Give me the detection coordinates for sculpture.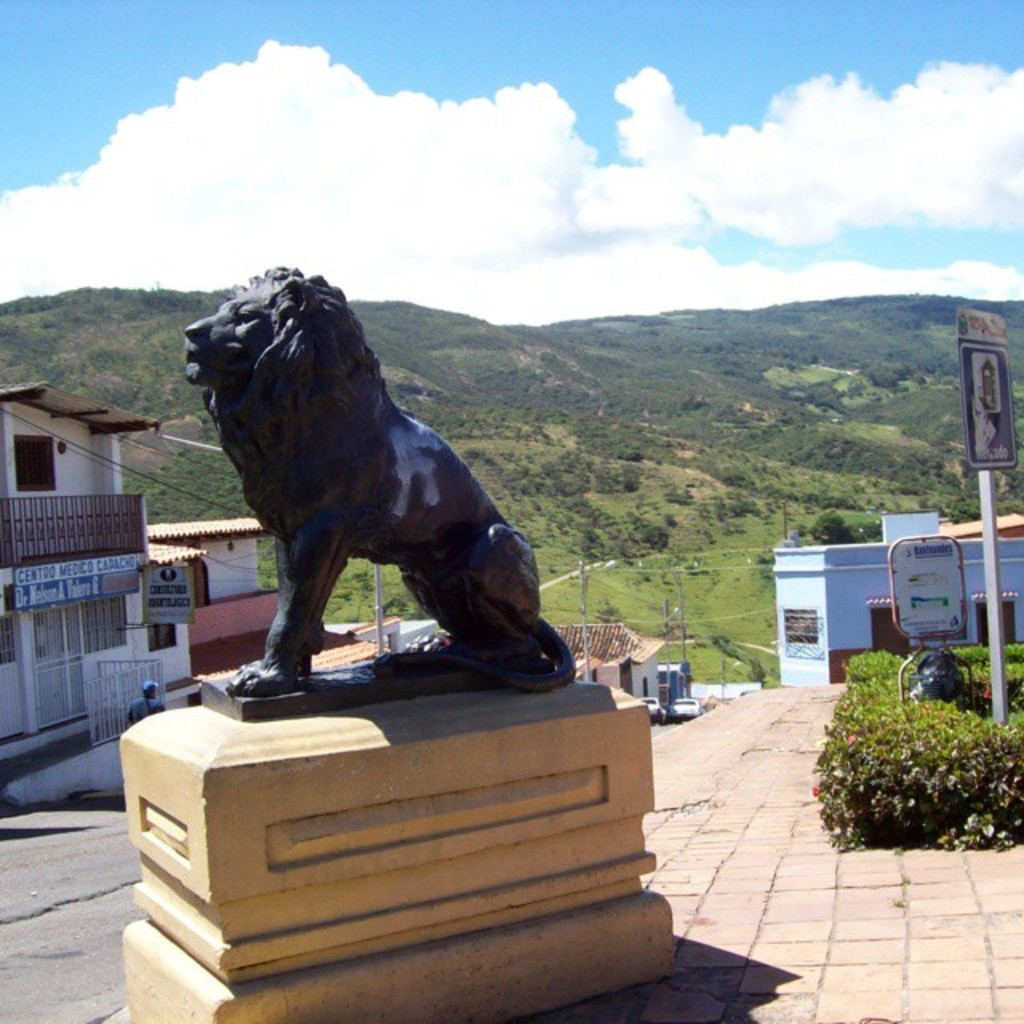
crop(883, 630, 1021, 726).
